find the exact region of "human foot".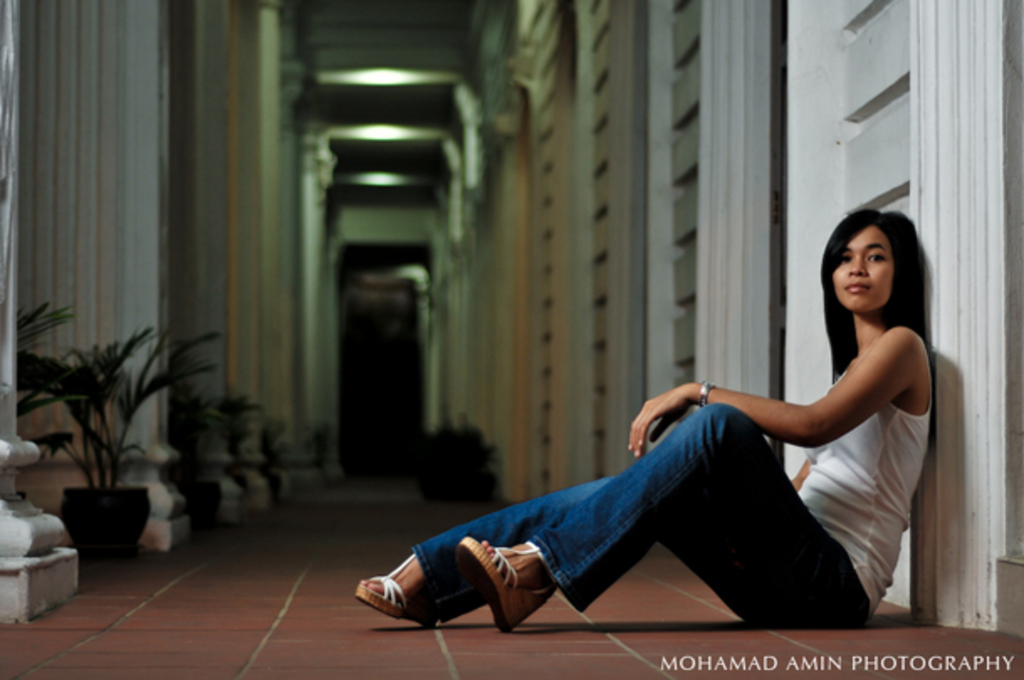
Exact region: 366,556,426,613.
